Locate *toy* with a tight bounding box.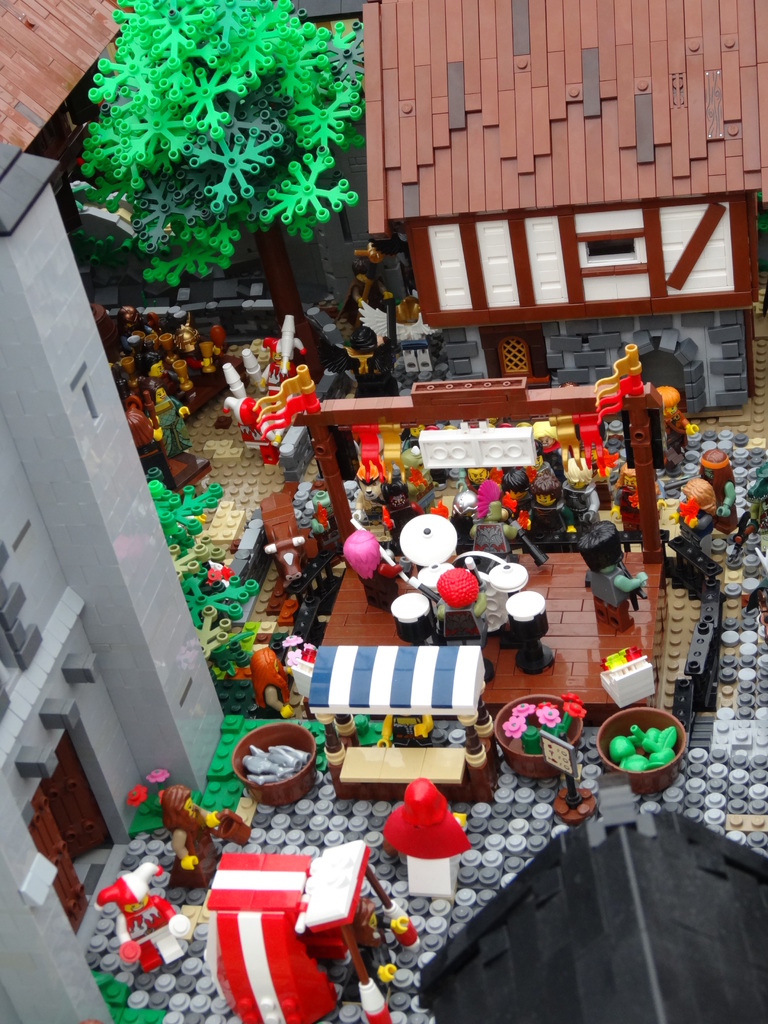
box(289, 343, 666, 724).
